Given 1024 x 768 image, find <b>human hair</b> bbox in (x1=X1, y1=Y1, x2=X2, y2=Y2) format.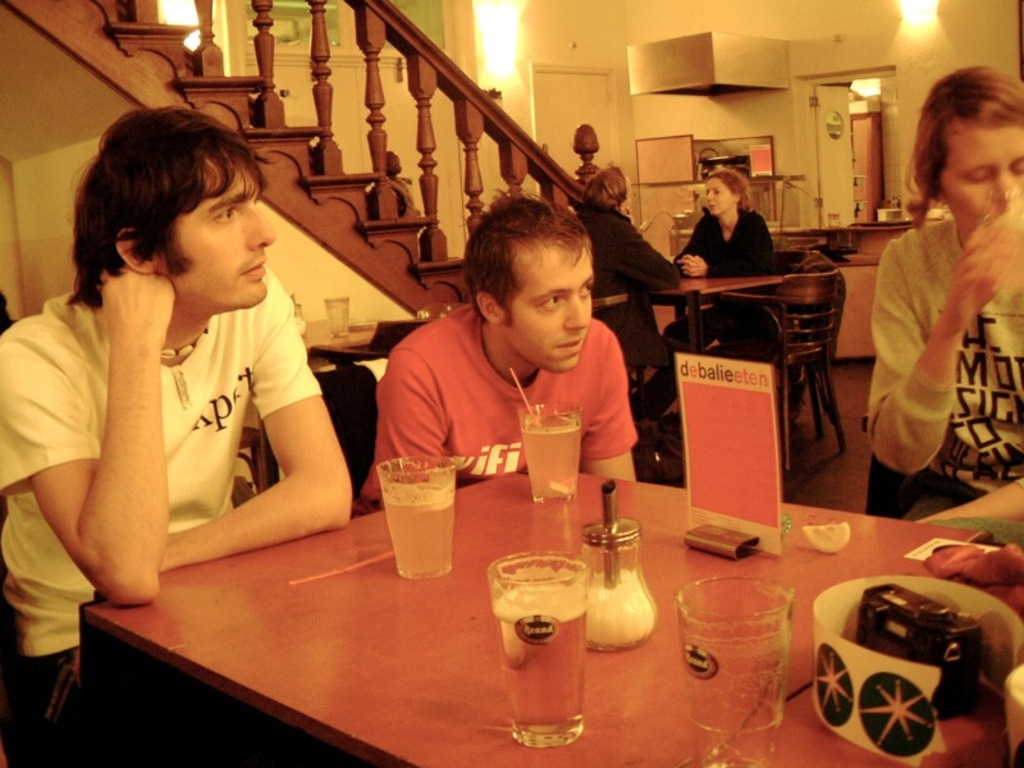
(x1=708, y1=168, x2=754, y2=211).
